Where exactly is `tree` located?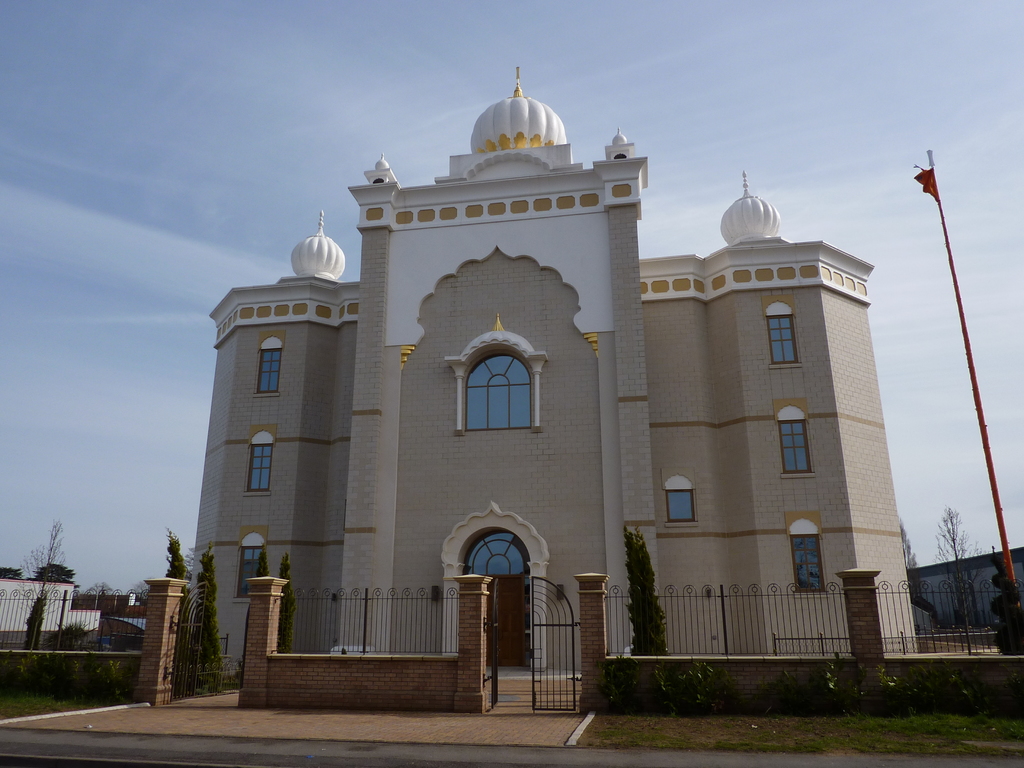
Its bounding box is (164,533,192,604).
